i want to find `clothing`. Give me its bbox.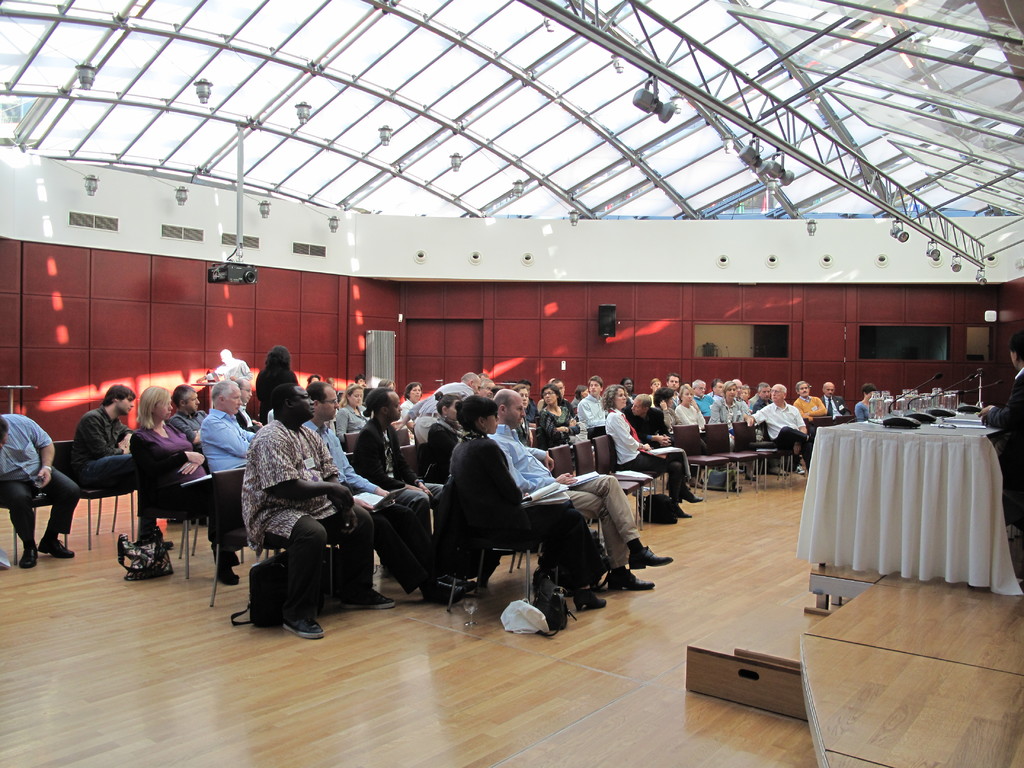
bbox=[578, 397, 605, 435].
